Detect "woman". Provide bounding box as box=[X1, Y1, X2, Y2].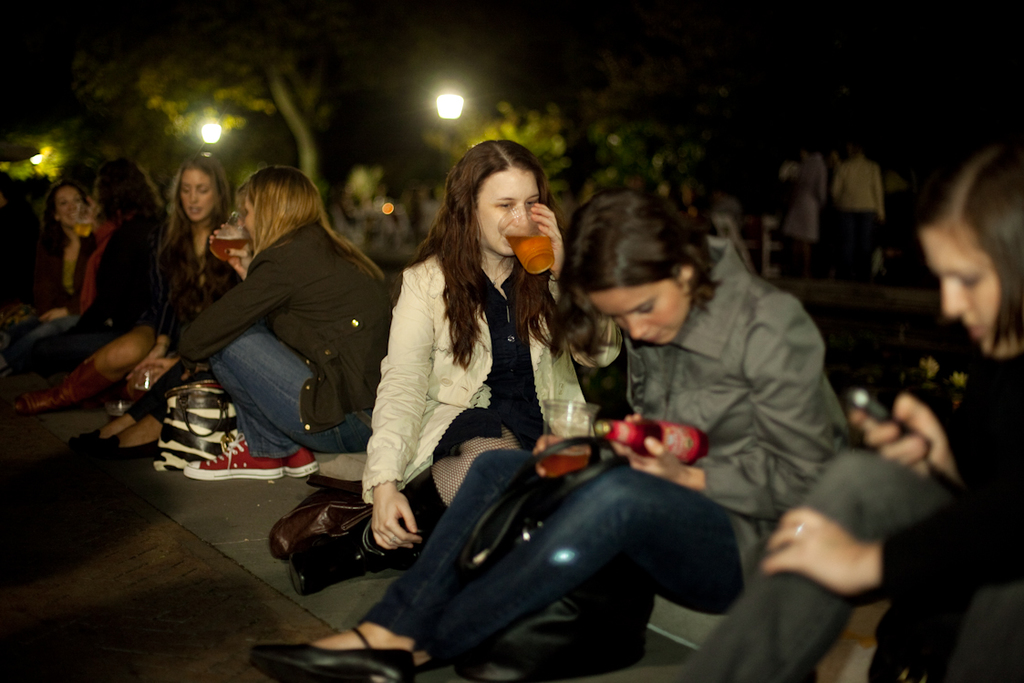
box=[160, 175, 409, 501].
